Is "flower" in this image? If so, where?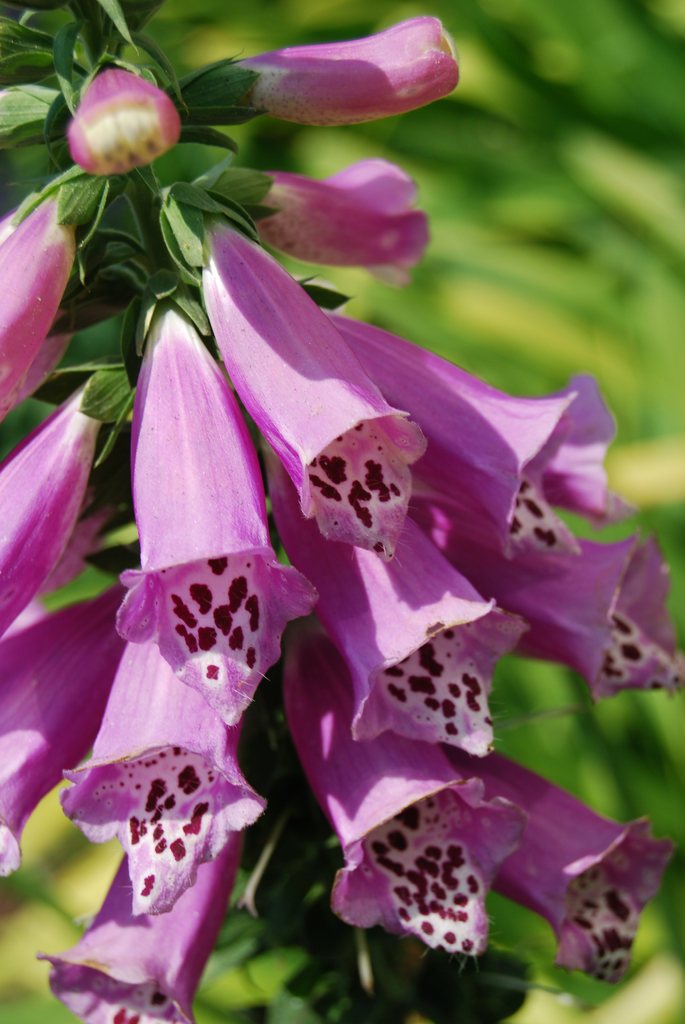
Yes, at 162 4 480 131.
